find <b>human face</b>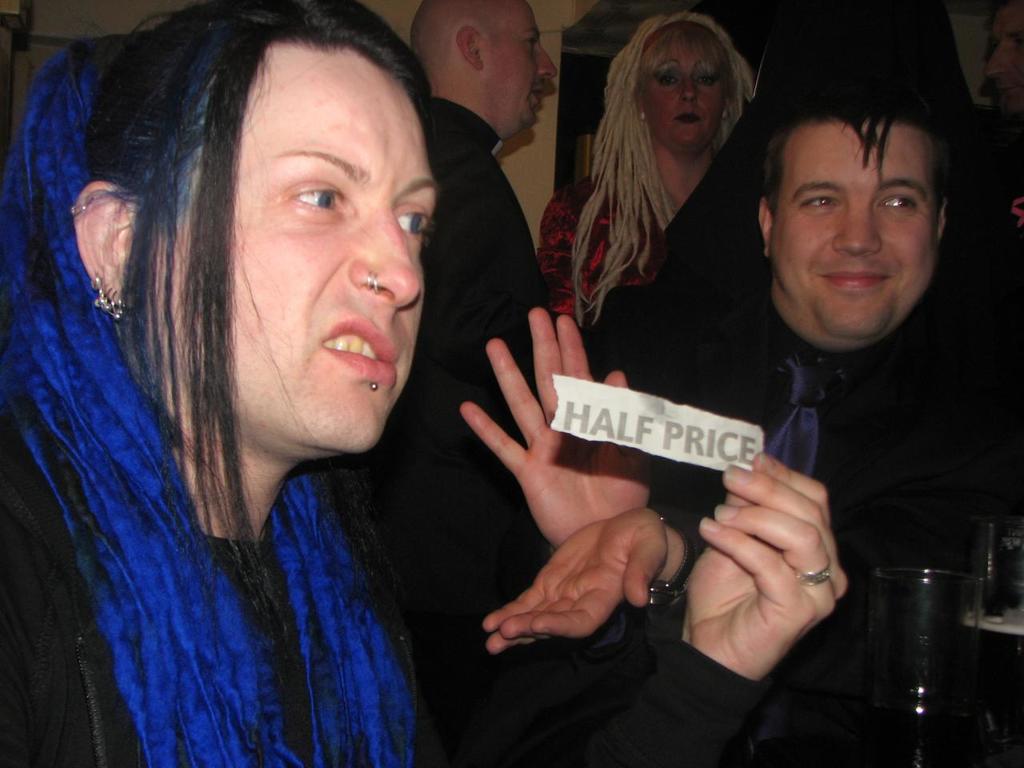
bbox=(776, 113, 938, 335)
